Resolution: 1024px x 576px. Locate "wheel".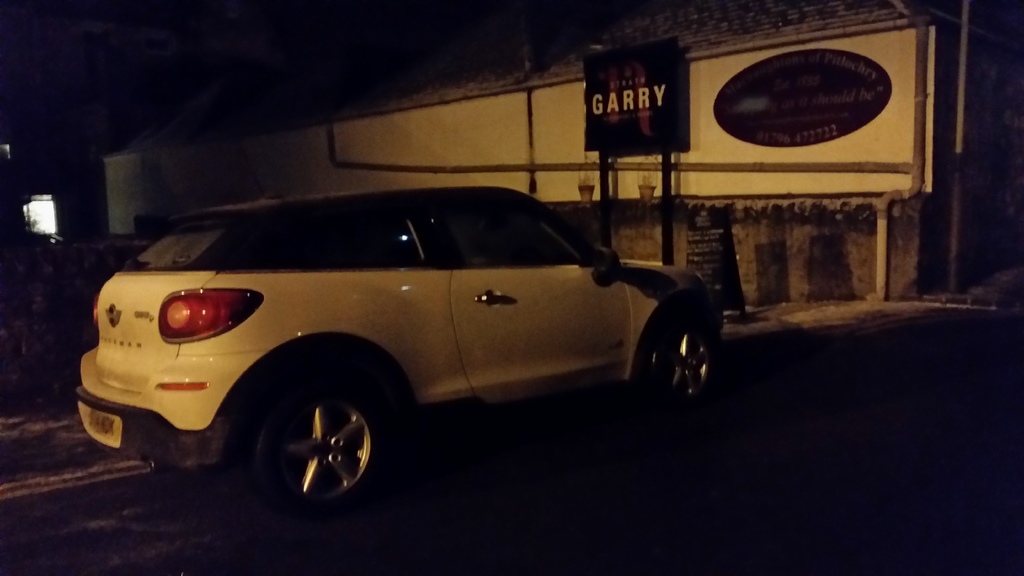
left=644, top=298, right=724, bottom=408.
